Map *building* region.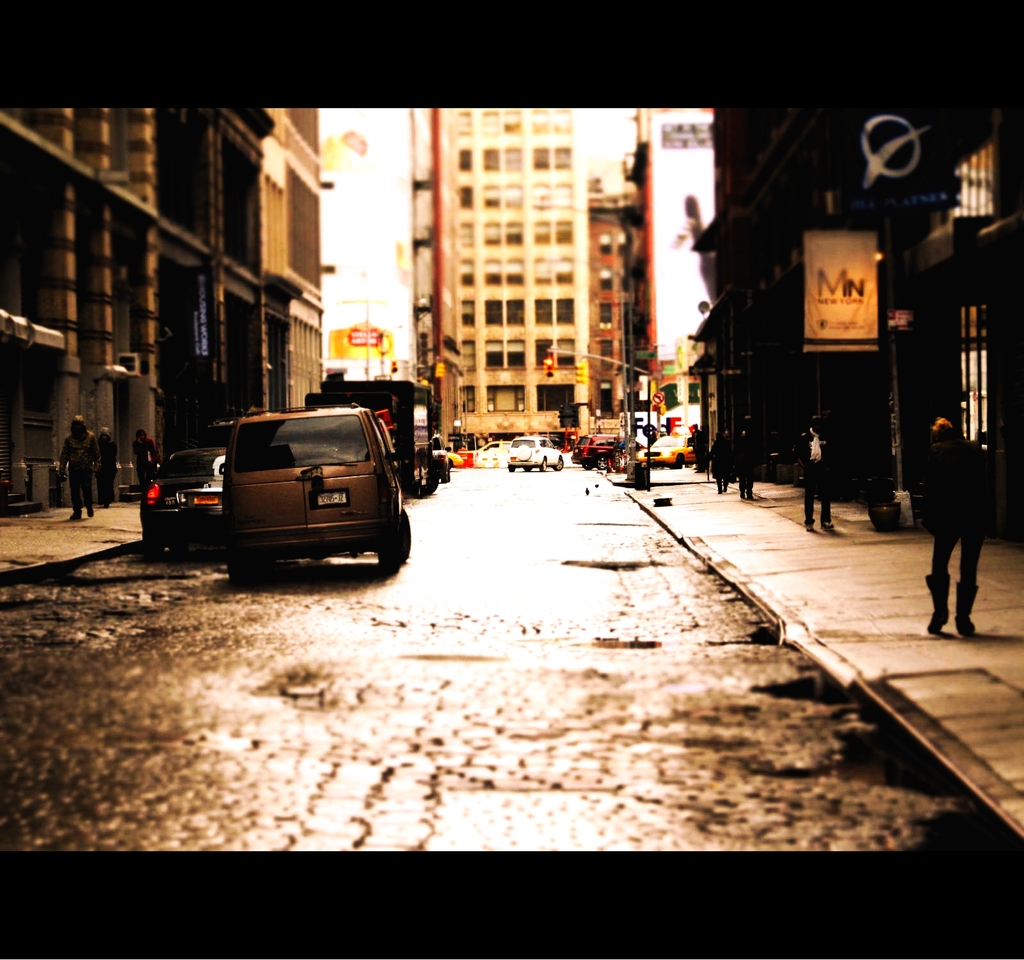
Mapped to left=587, top=177, right=638, bottom=420.
